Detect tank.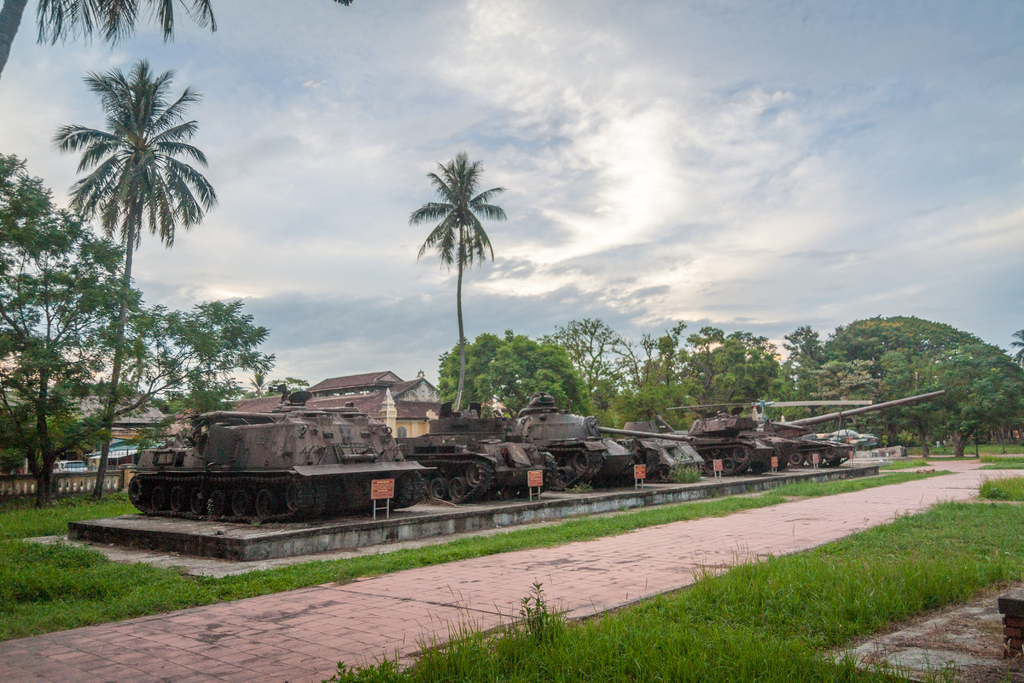
Detected at (125,402,438,524).
